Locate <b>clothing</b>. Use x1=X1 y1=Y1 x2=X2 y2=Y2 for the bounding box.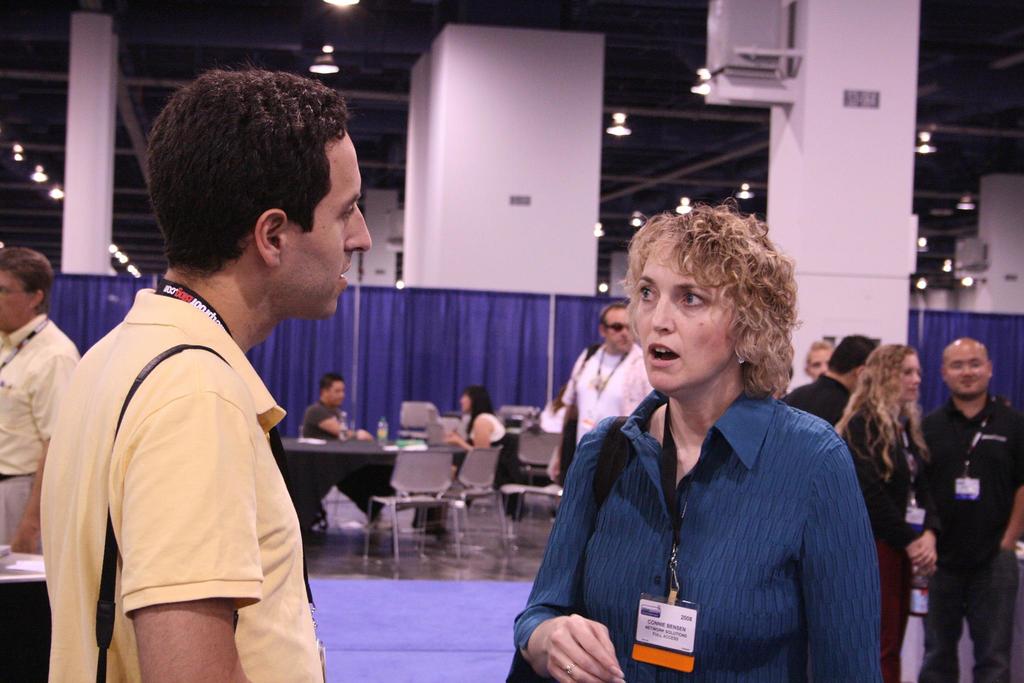
x1=919 y1=413 x2=1021 y2=682.
